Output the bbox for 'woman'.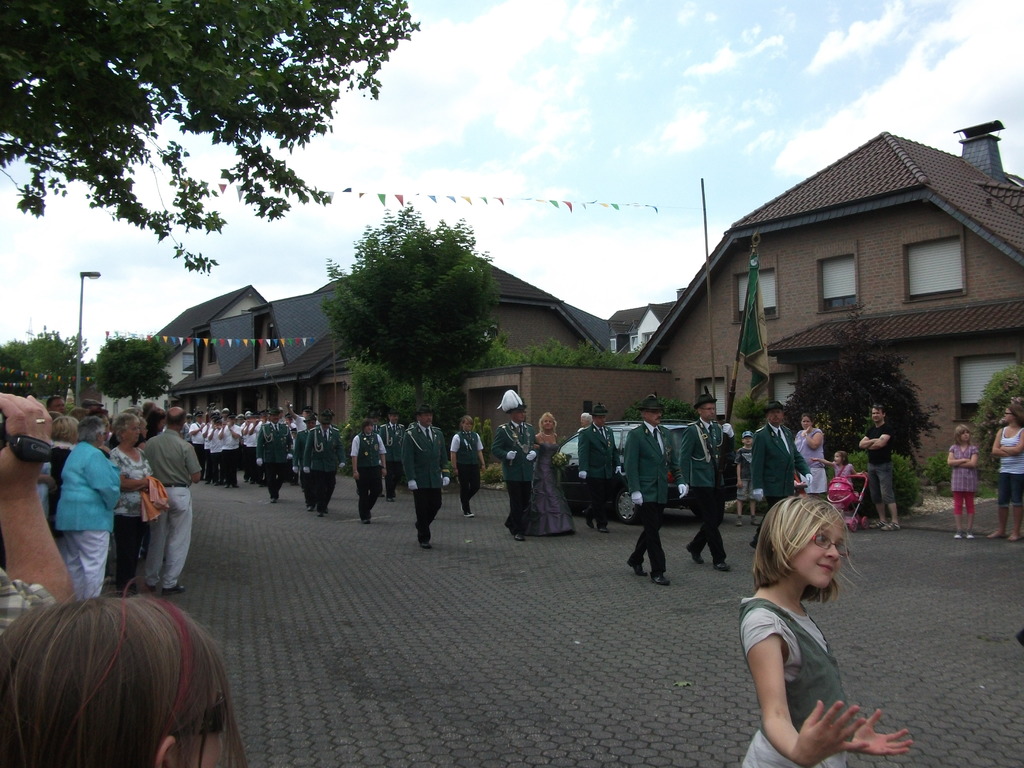
{"left": 719, "top": 477, "right": 895, "bottom": 767}.
